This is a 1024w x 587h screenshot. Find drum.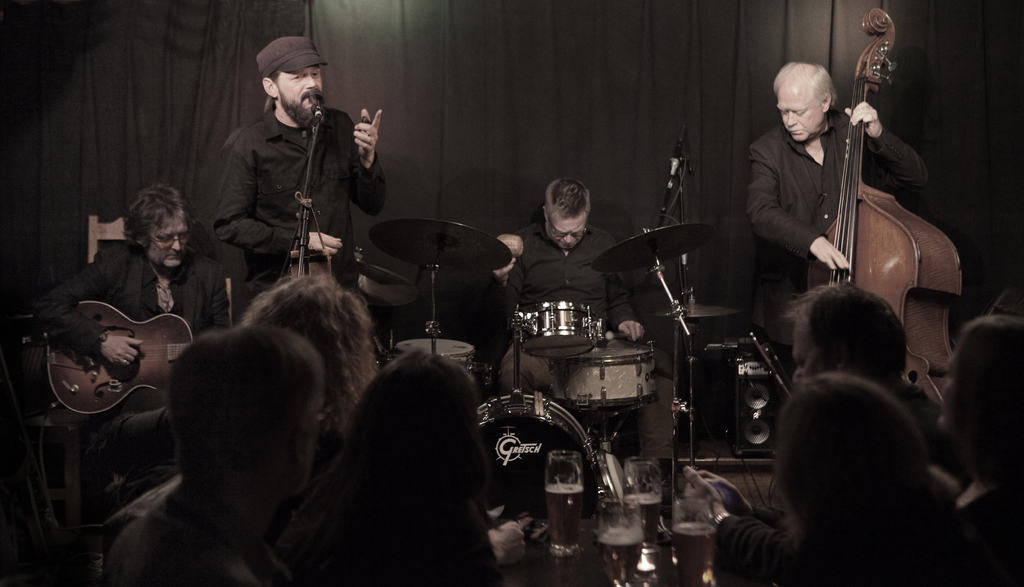
Bounding box: [470,386,599,514].
